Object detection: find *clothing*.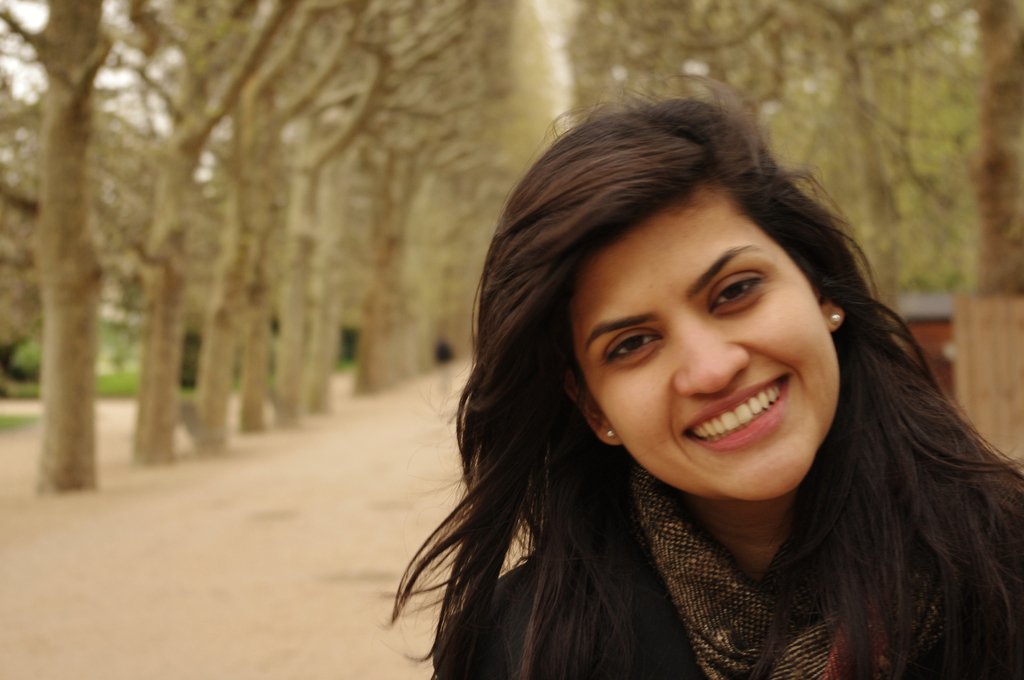
x1=429, y1=467, x2=1023, y2=679.
